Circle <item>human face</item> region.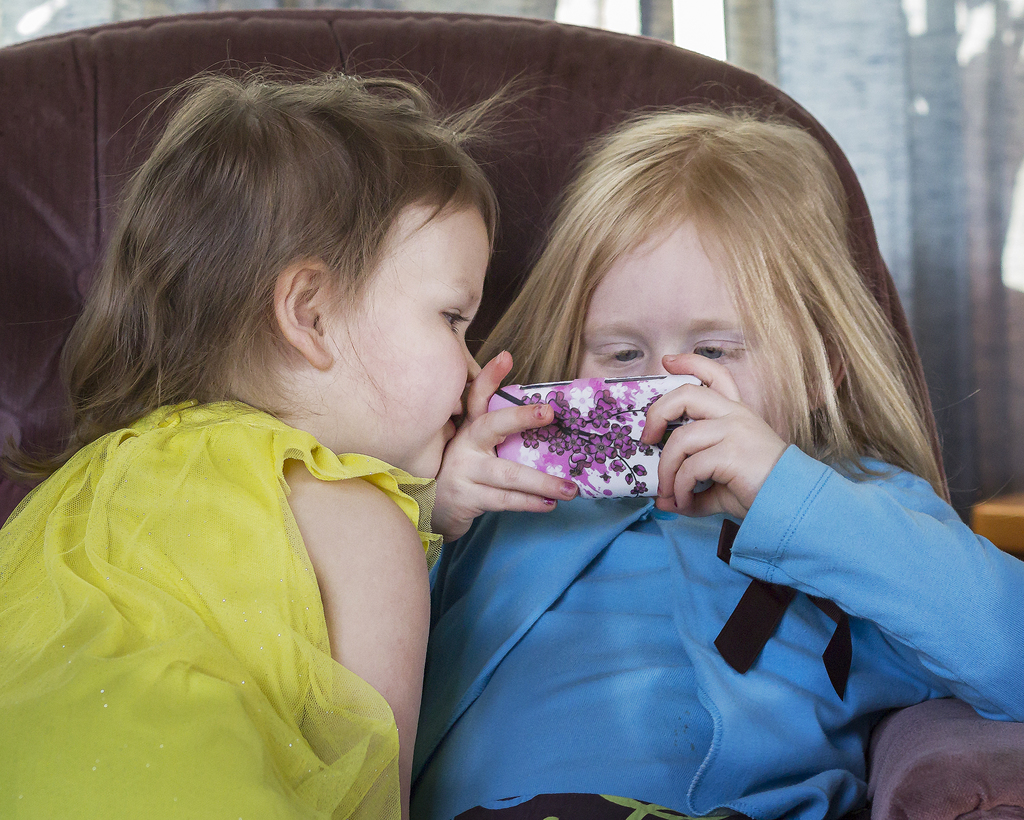
Region: 582, 220, 776, 423.
